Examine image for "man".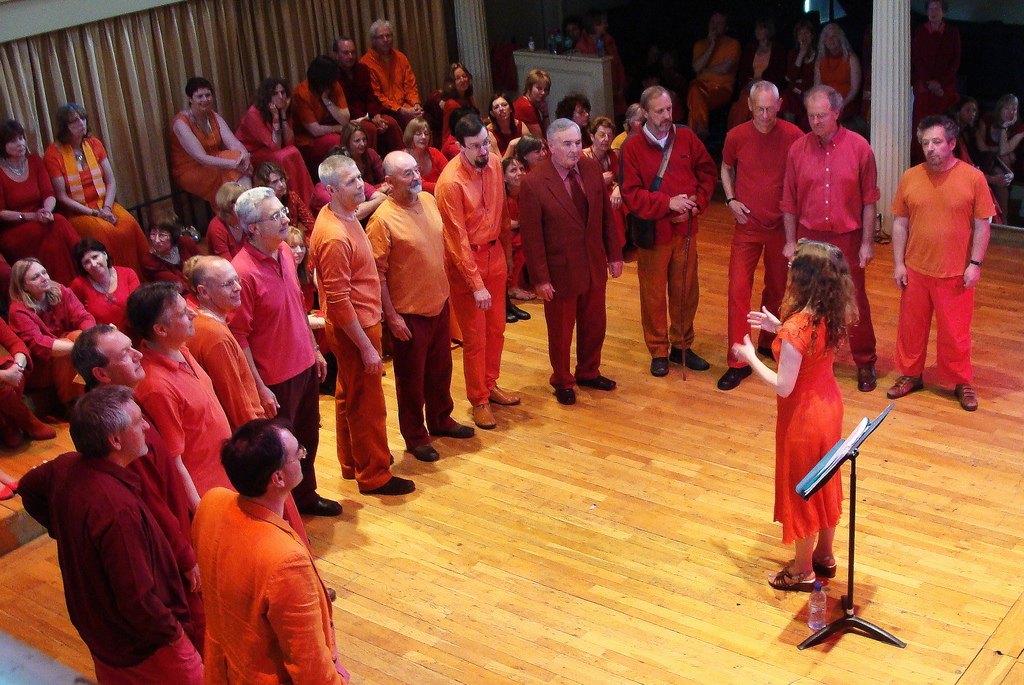
Examination result: <box>17,386,205,684</box>.
